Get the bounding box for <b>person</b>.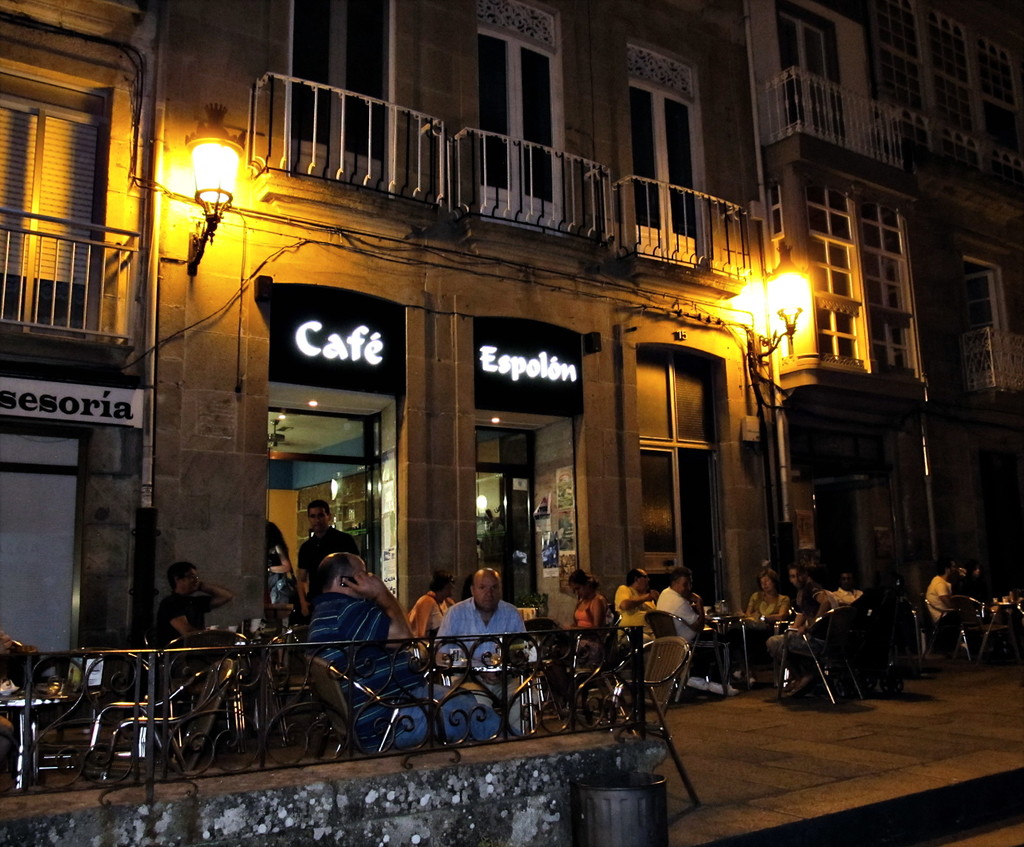
bbox=[0, 631, 12, 656].
